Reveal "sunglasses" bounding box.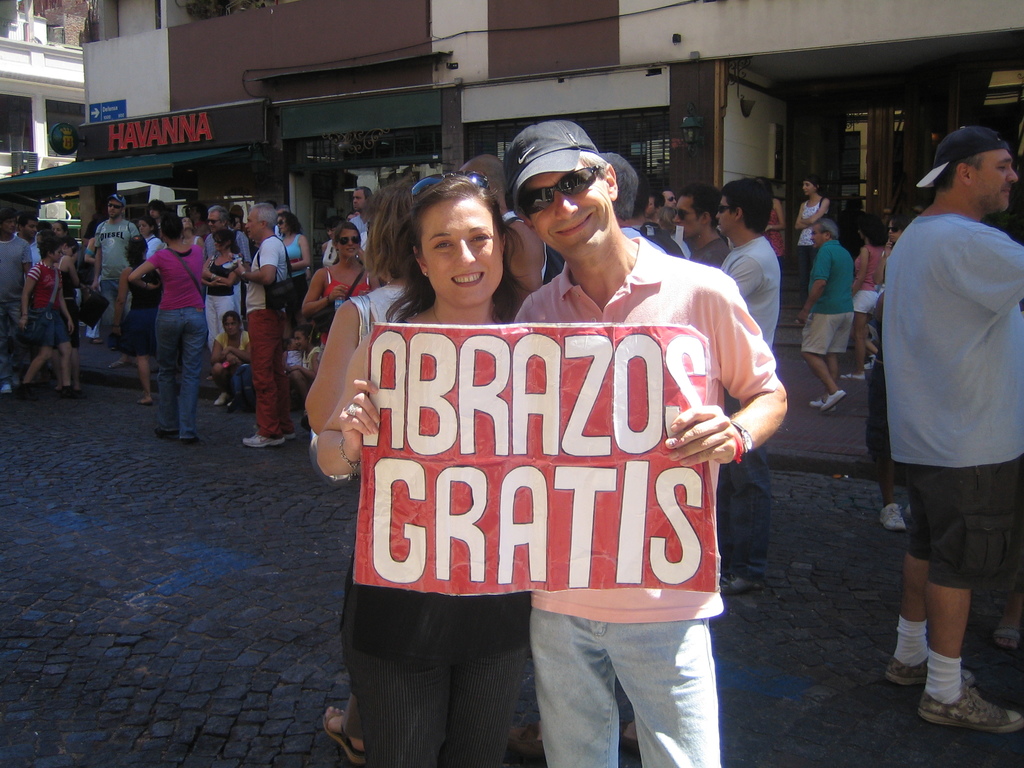
Revealed: [x1=410, y1=173, x2=497, y2=206].
